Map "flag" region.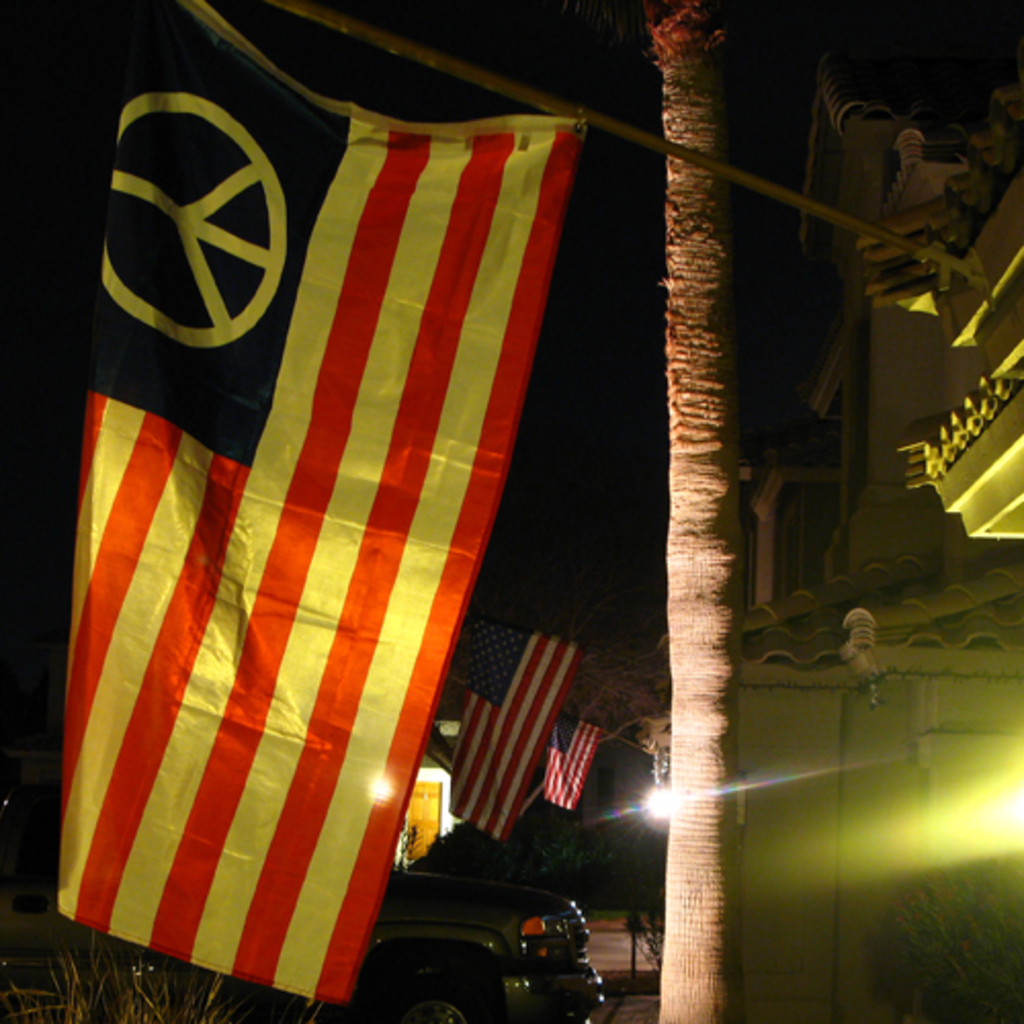
Mapped to (x1=526, y1=721, x2=604, y2=819).
